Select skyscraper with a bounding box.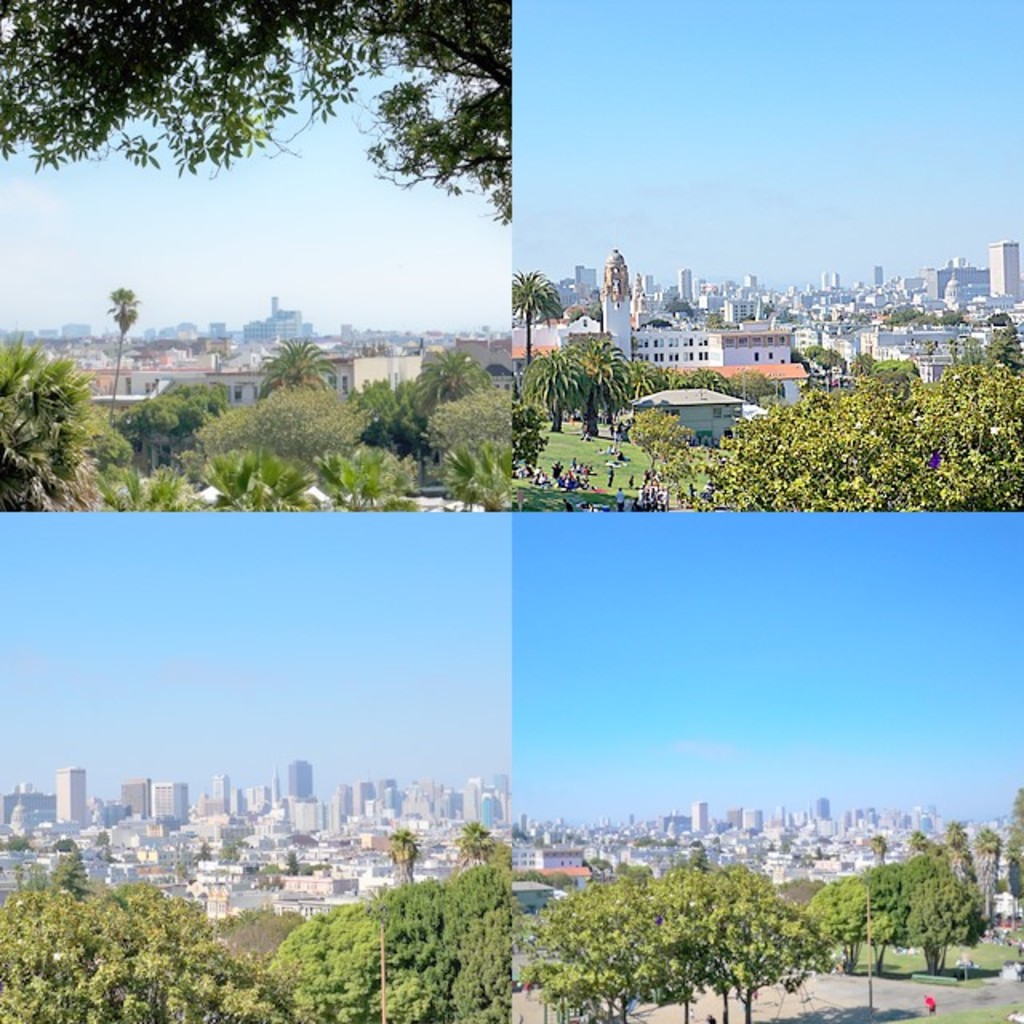
detection(757, 811, 782, 829).
